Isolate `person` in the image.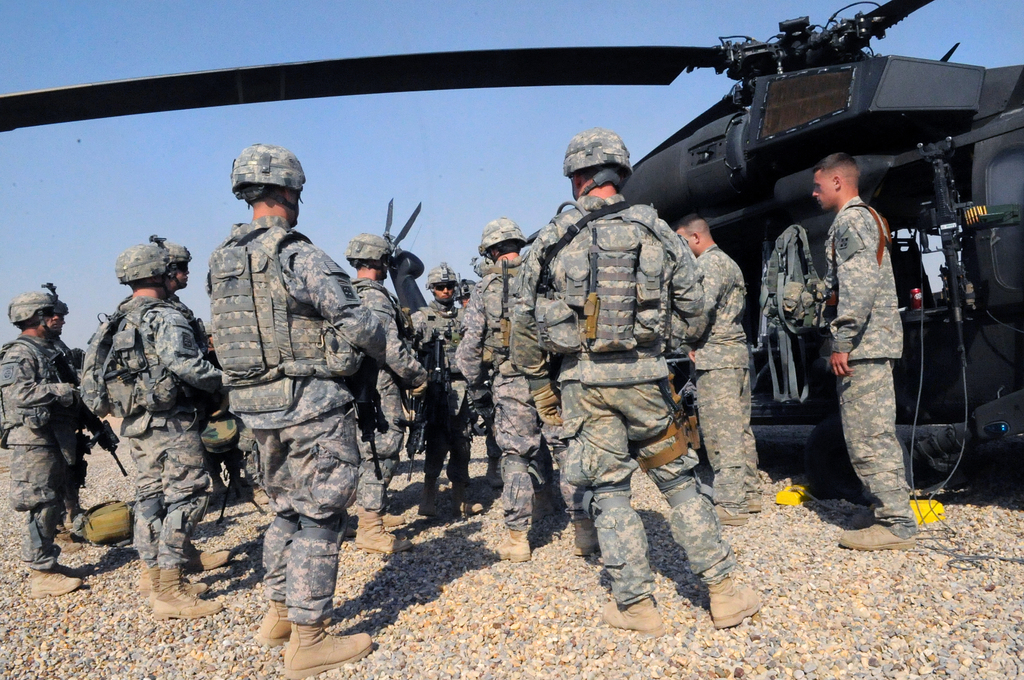
Isolated region: [x1=673, y1=211, x2=762, y2=526].
